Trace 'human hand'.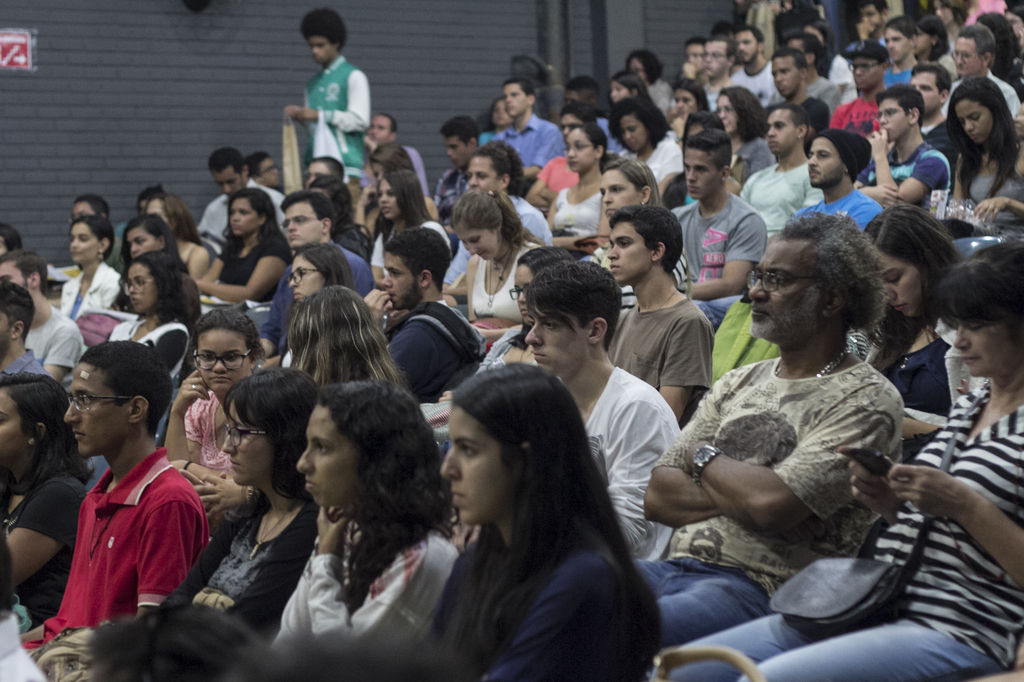
Traced to {"x1": 300, "y1": 109, "x2": 319, "y2": 120}.
